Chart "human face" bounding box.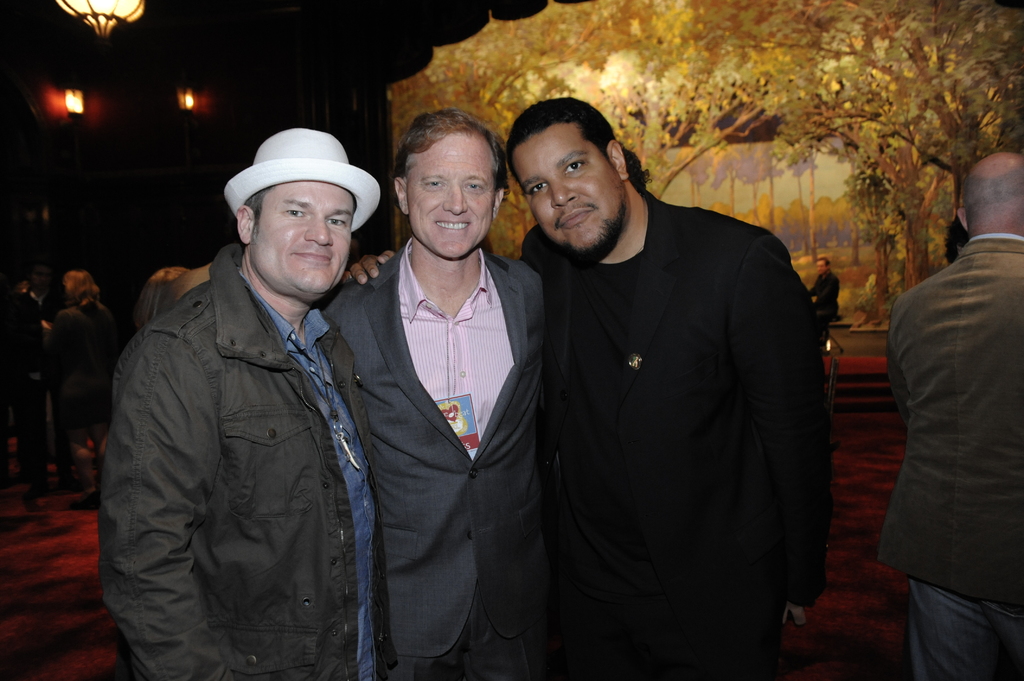
Charted: Rect(814, 252, 835, 275).
